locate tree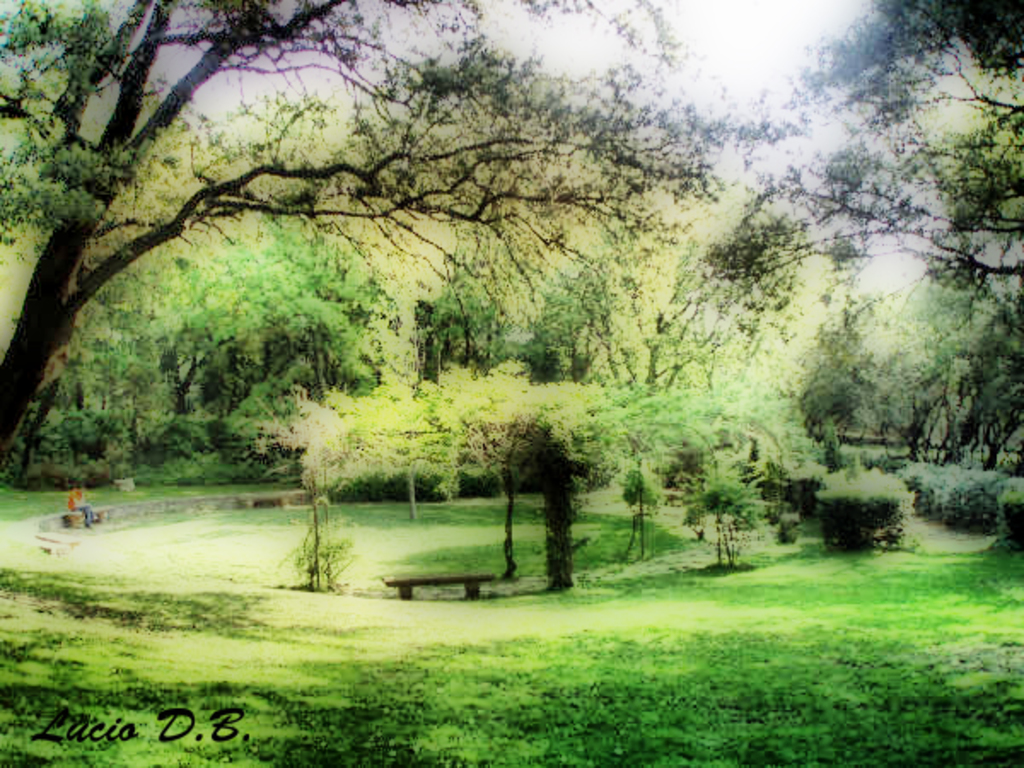
0 0 717 466
